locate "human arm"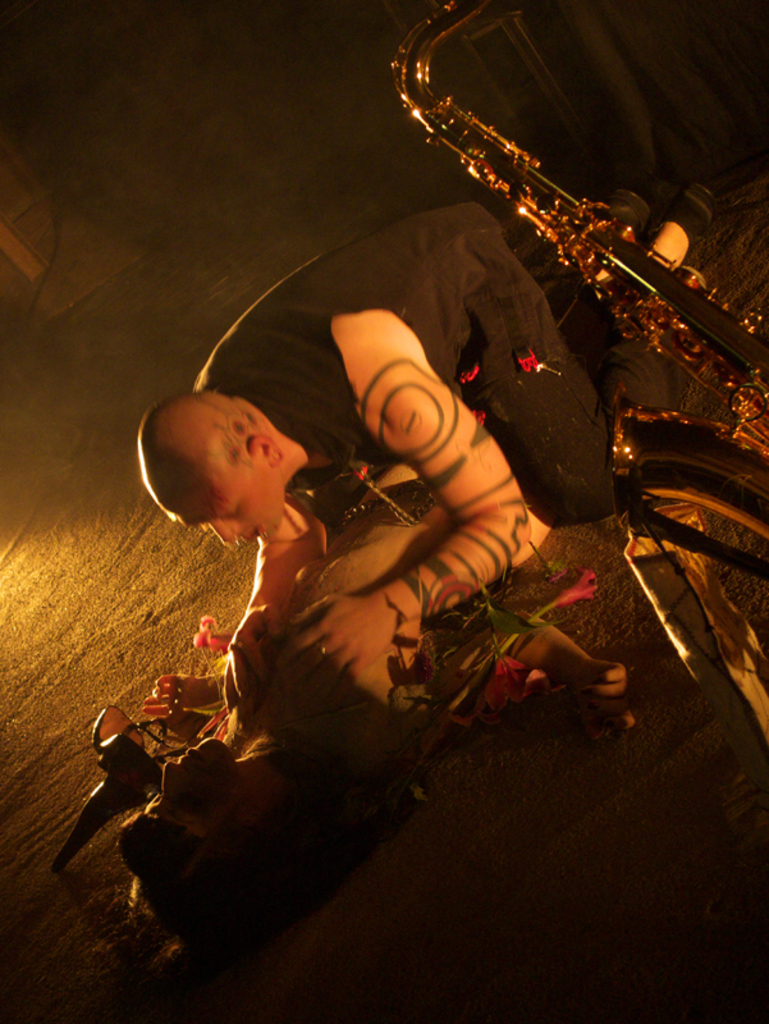
bbox(214, 526, 287, 712)
